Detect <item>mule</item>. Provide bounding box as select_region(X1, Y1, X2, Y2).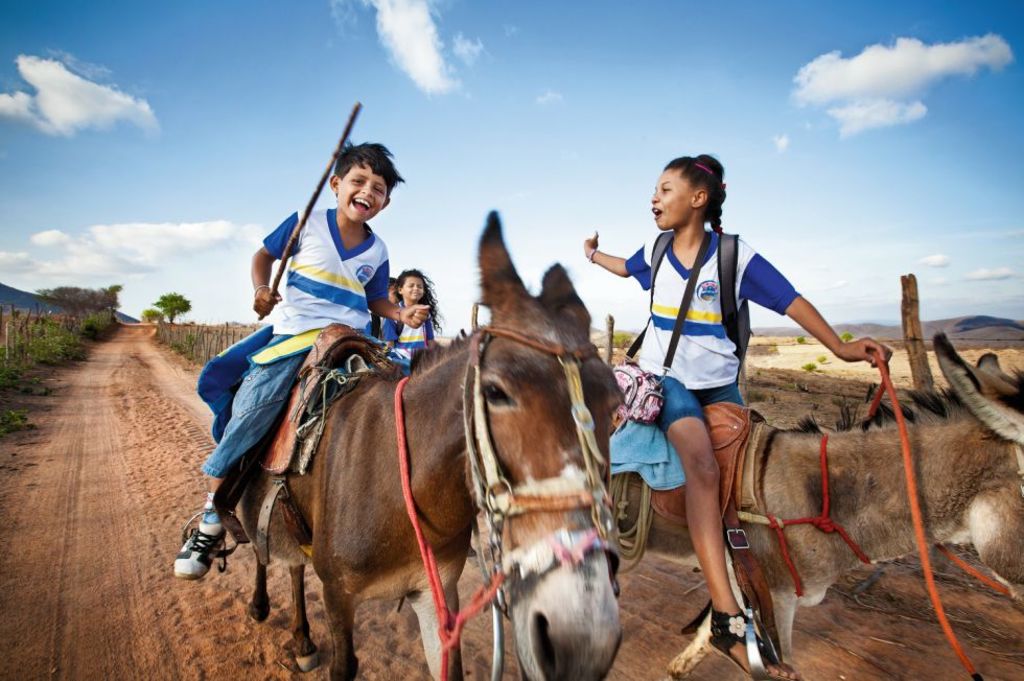
select_region(584, 326, 1023, 680).
